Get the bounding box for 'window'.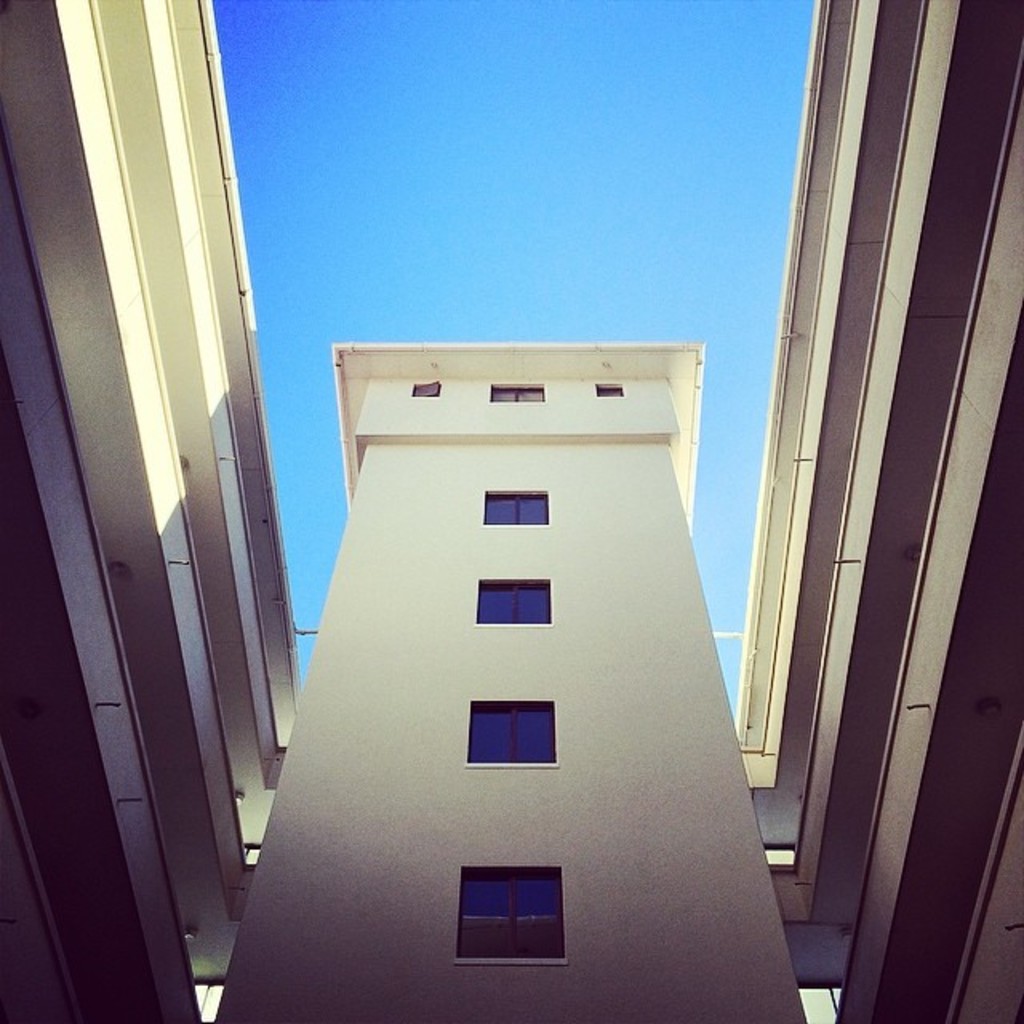
(461, 880, 560, 952).
